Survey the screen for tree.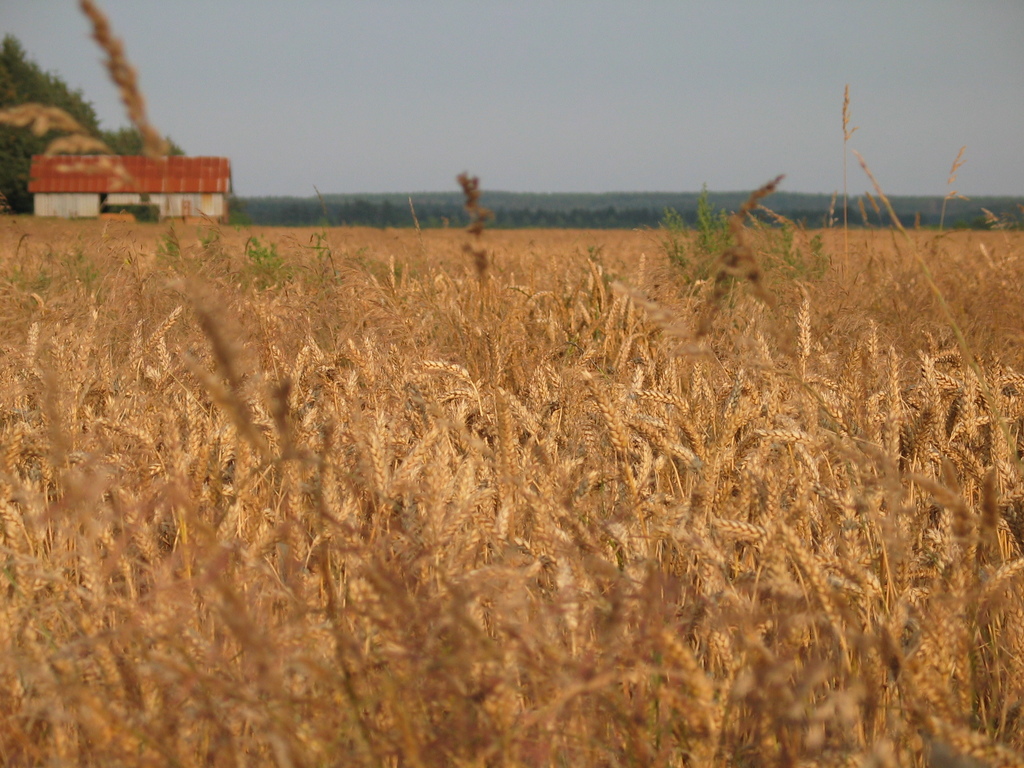
Survey found: box(0, 29, 104, 214).
